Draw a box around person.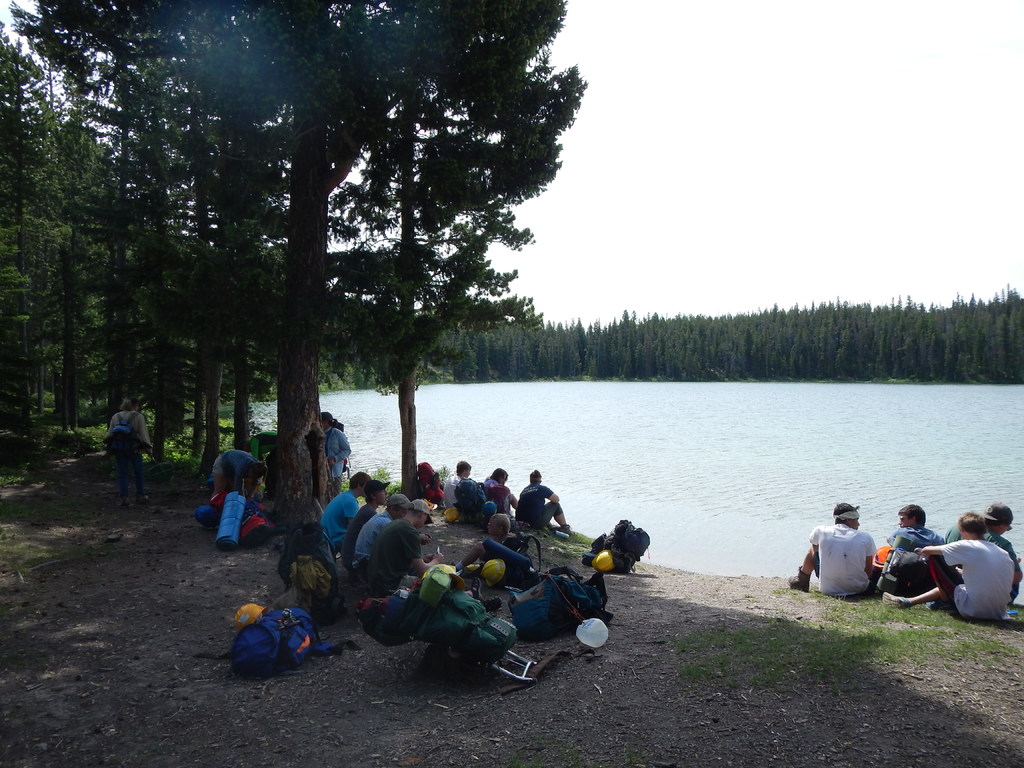
<box>346,493,435,576</box>.
